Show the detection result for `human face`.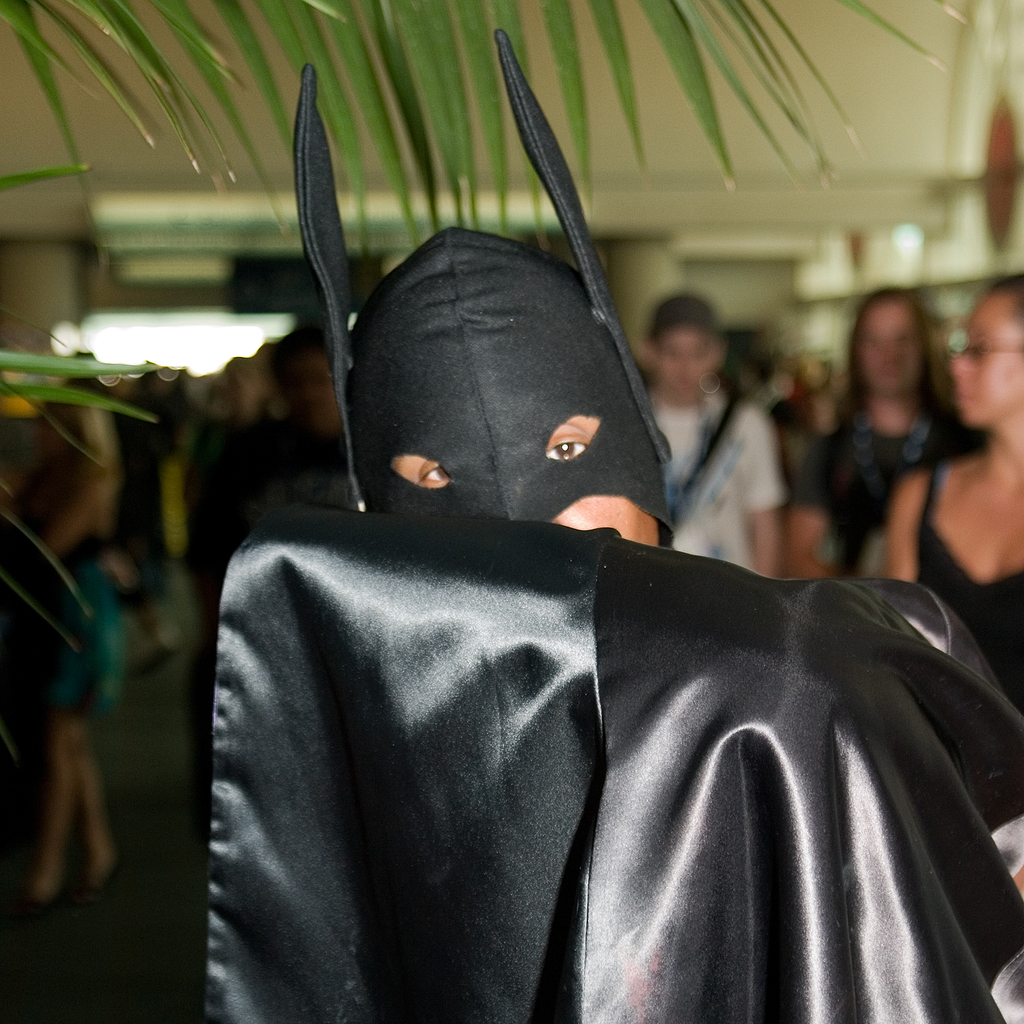
{"left": 863, "top": 301, "right": 929, "bottom": 392}.
